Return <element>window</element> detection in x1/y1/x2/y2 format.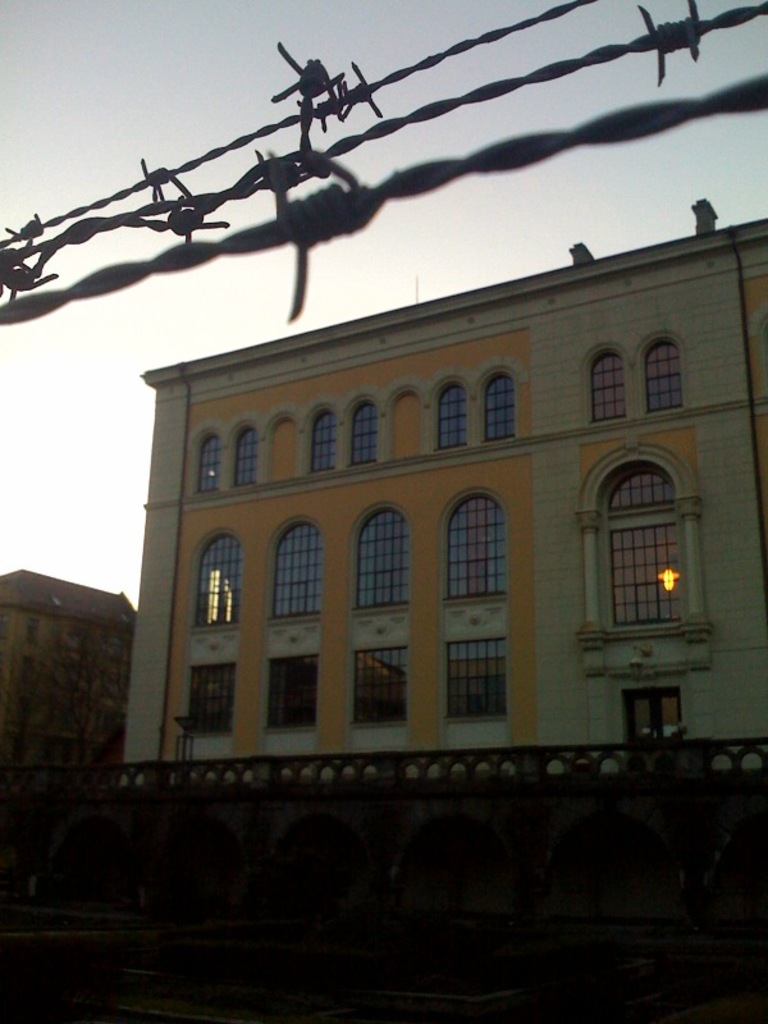
344/397/374/472.
